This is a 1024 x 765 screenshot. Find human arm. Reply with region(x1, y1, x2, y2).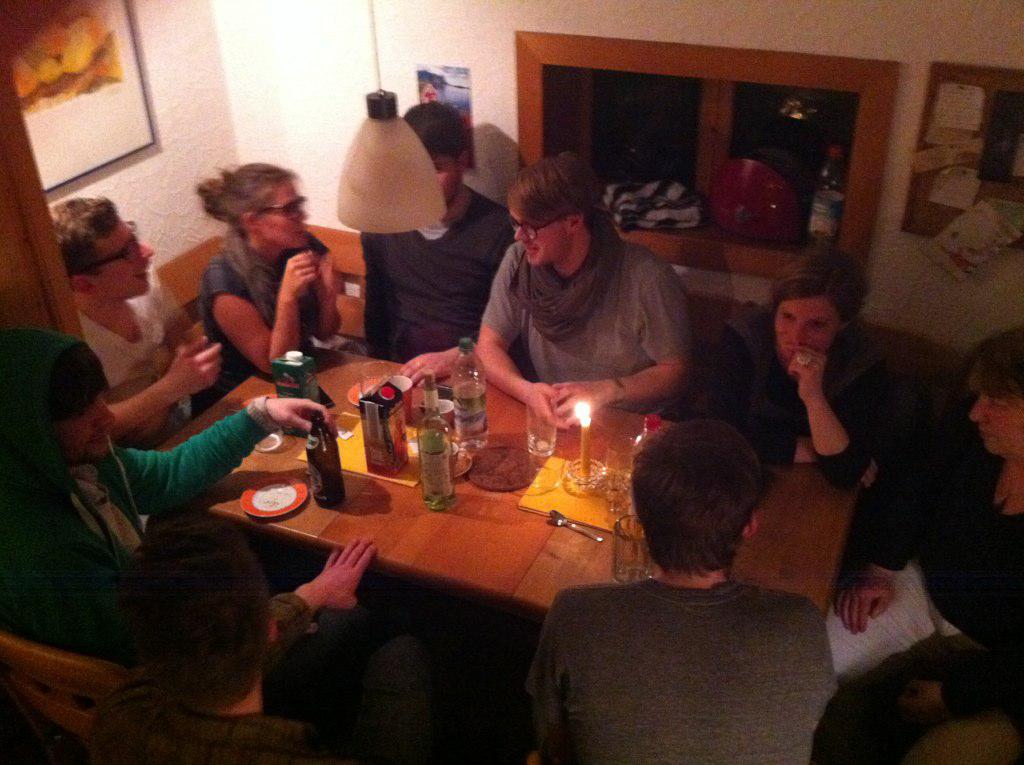
region(265, 534, 378, 667).
